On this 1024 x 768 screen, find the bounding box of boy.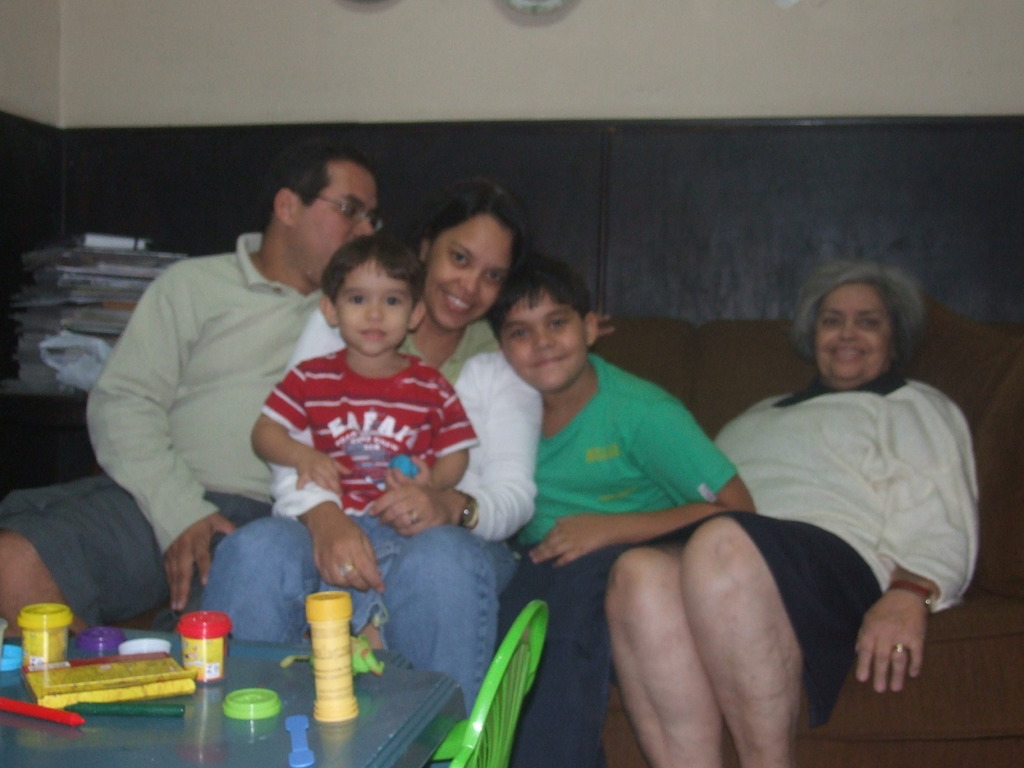
Bounding box: <bbox>221, 230, 497, 662</bbox>.
